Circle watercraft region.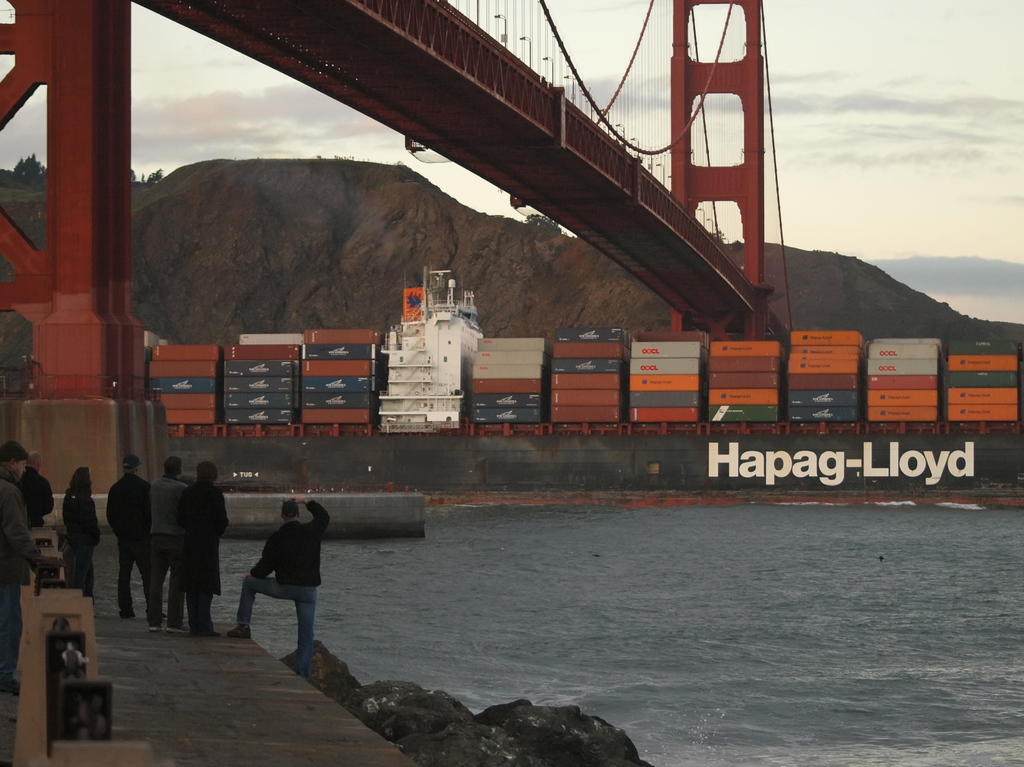
Region: (143, 264, 1023, 499).
